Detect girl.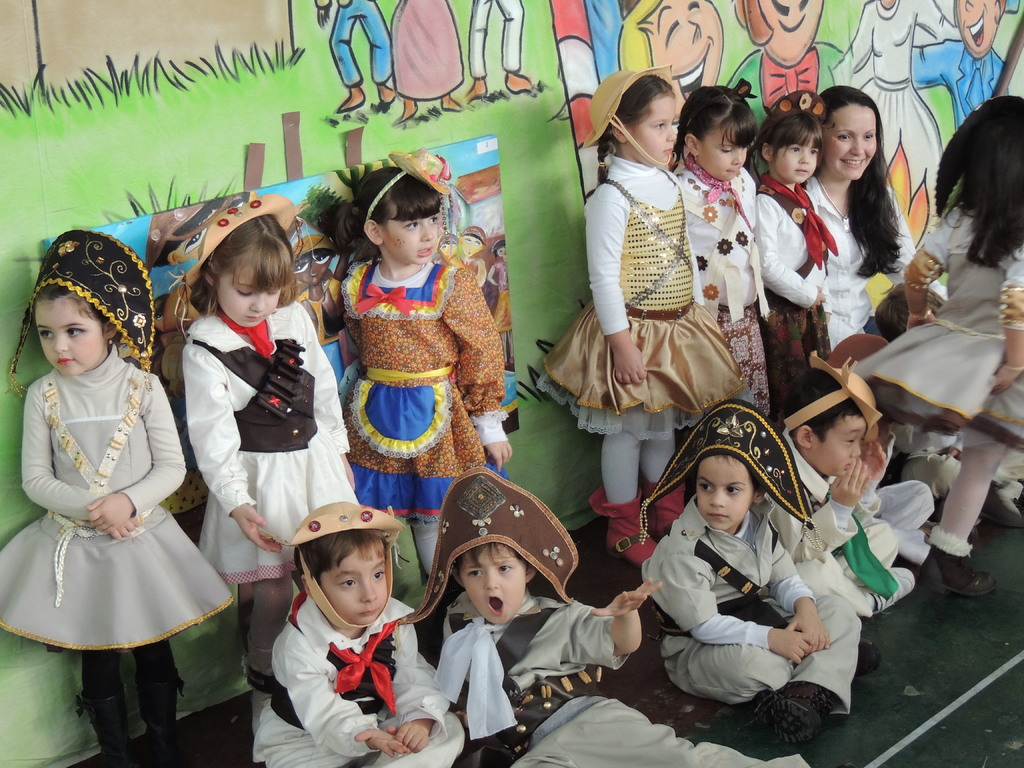
Detected at bbox=(327, 143, 515, 589).
